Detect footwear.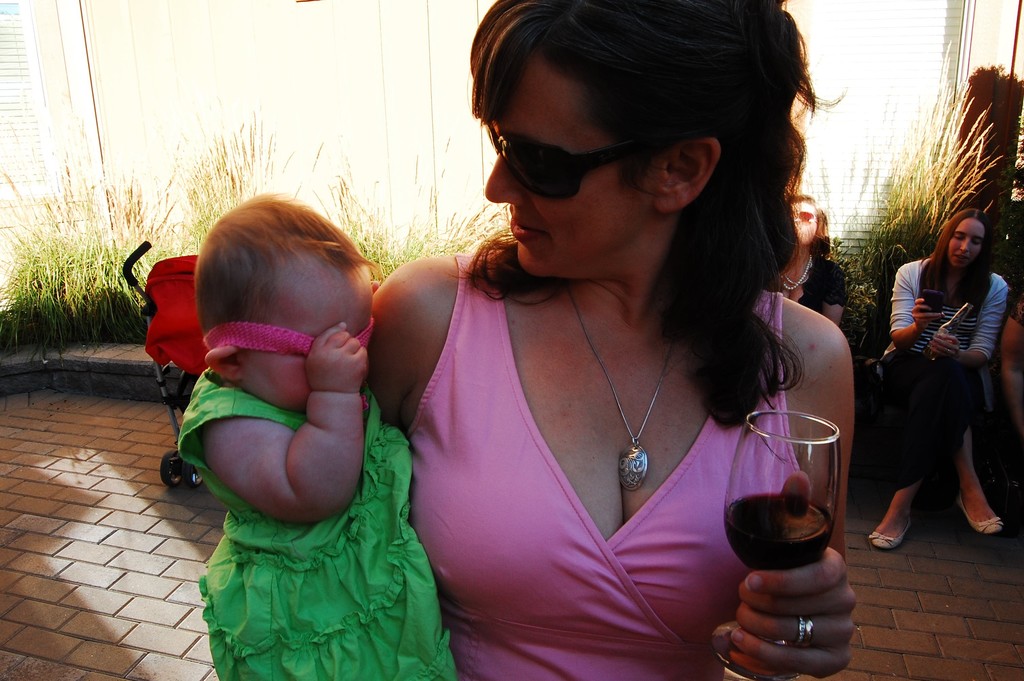
Detected at <region>958, 489, 1007, 530</region>.
